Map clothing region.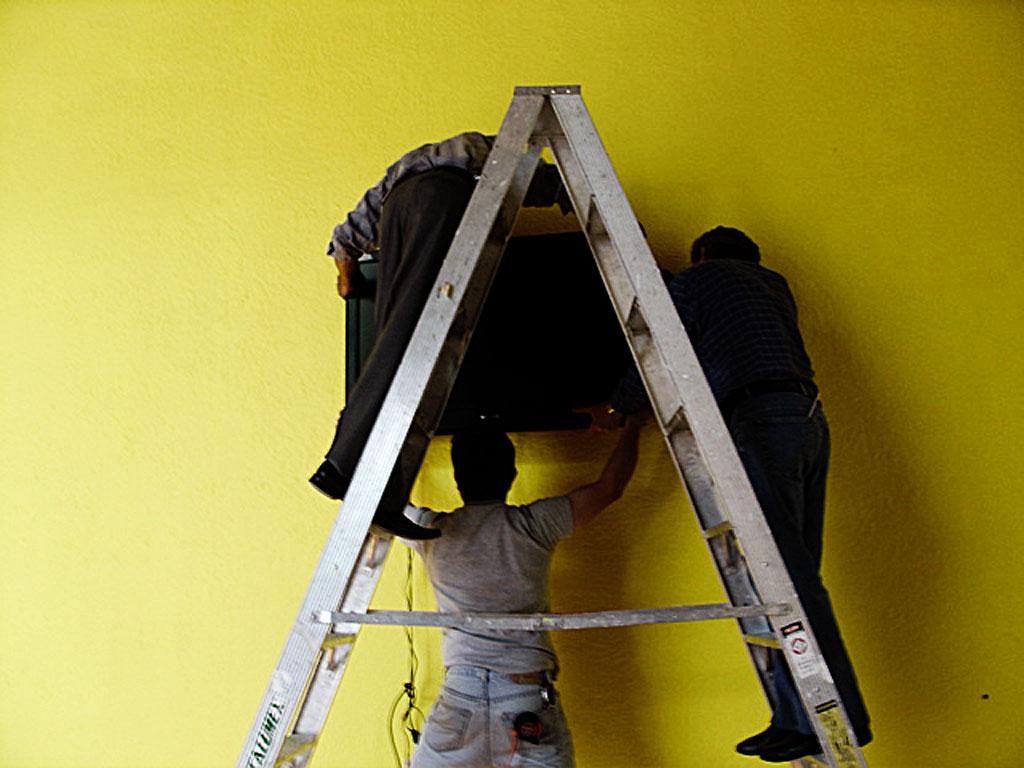
Mapped to <bbox>395, 448, 598, 731</bbox>.
